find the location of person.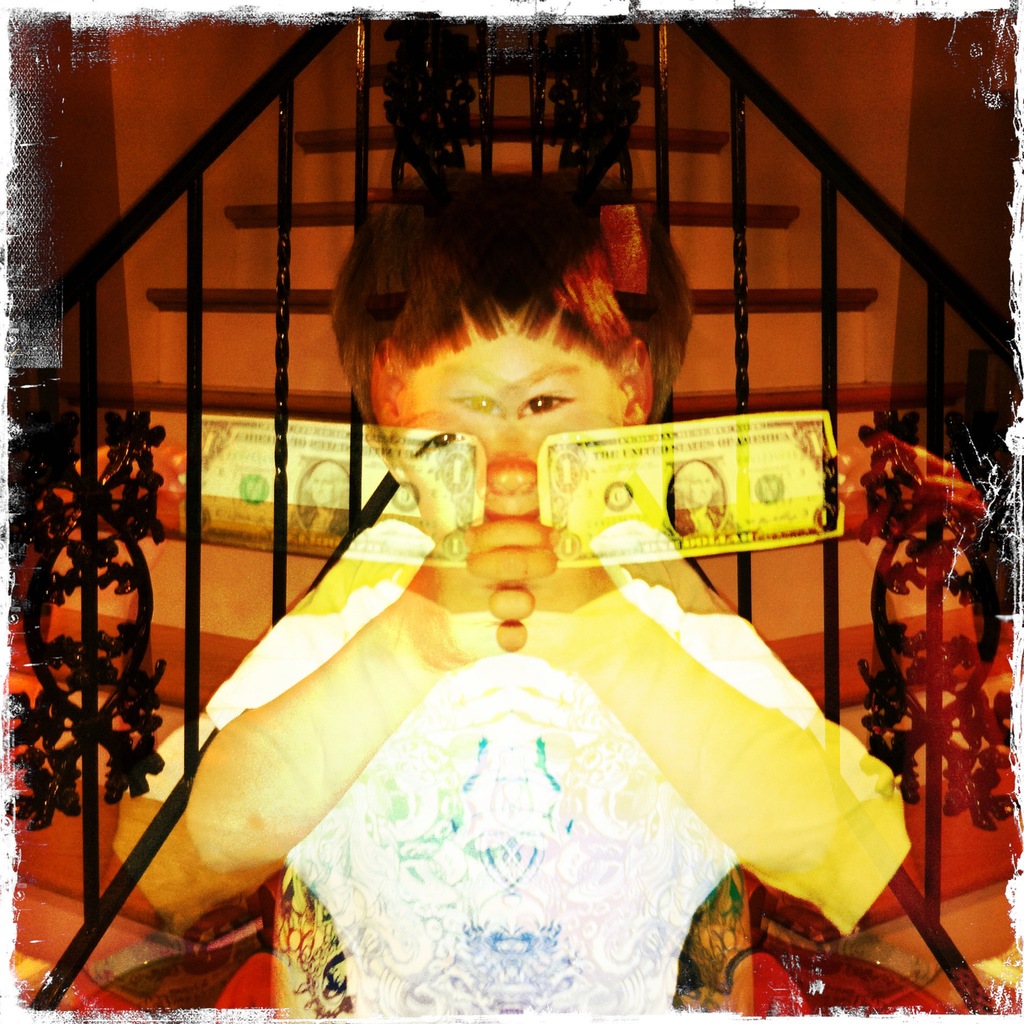
Location: left=111, top=161, right=913, bottom=1021.
